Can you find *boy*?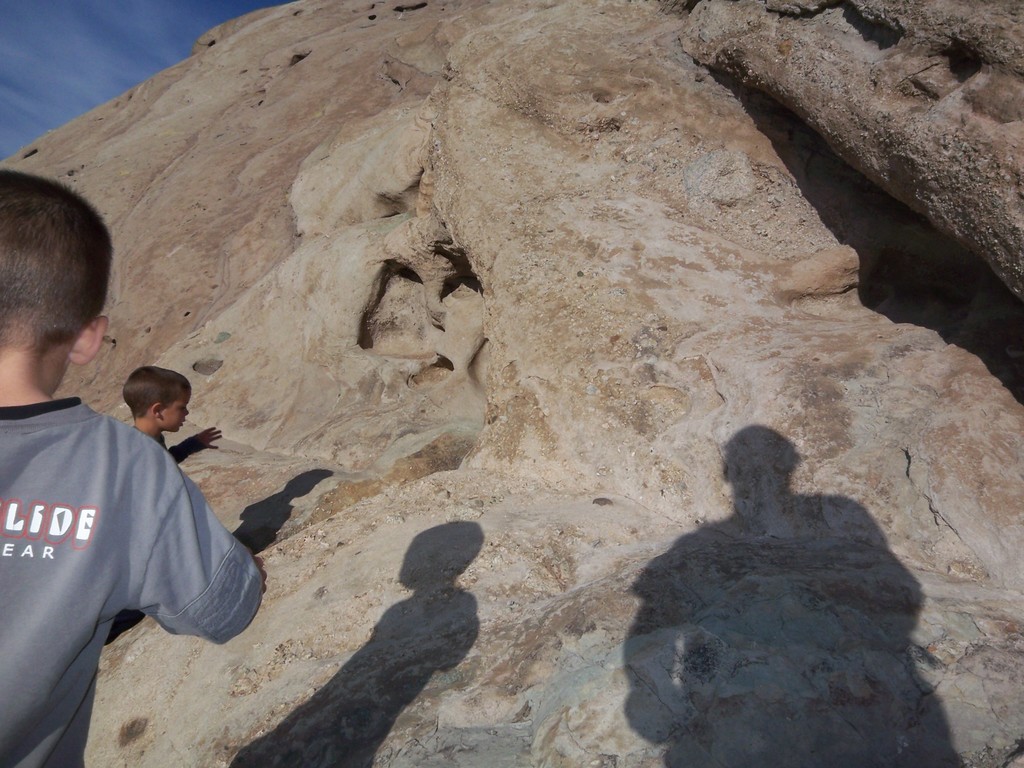
Yes, bounding box: <bbox>0, 168, 266, 767</bbox>.
